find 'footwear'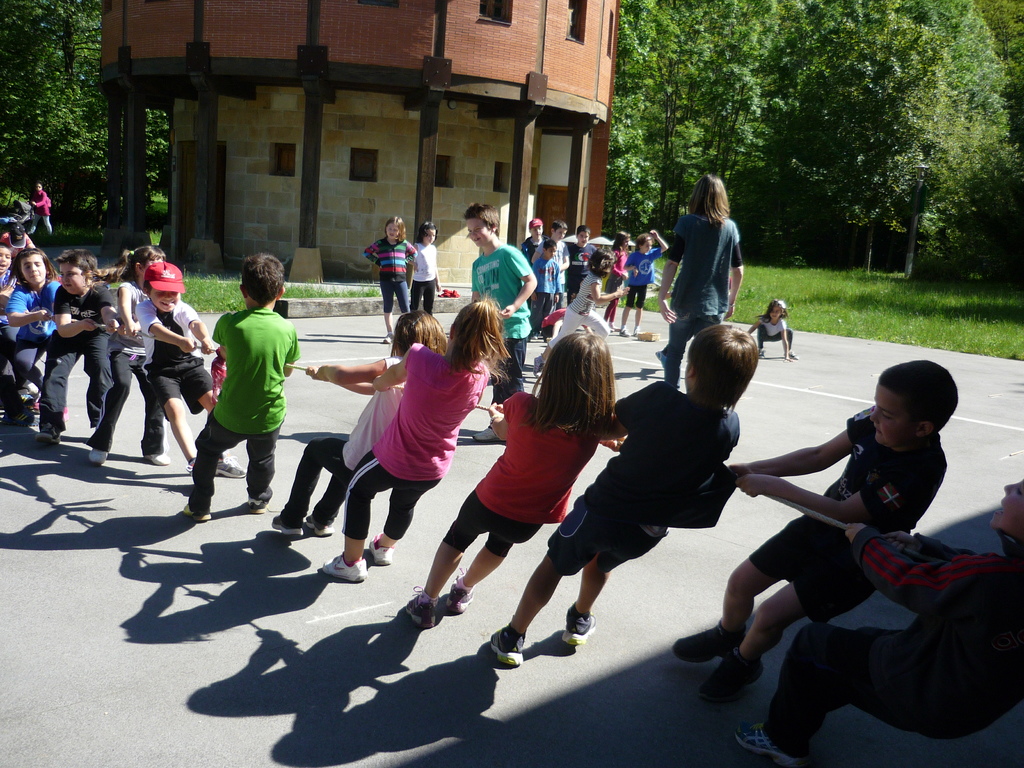
select_region(266, 511, 296, 538)
